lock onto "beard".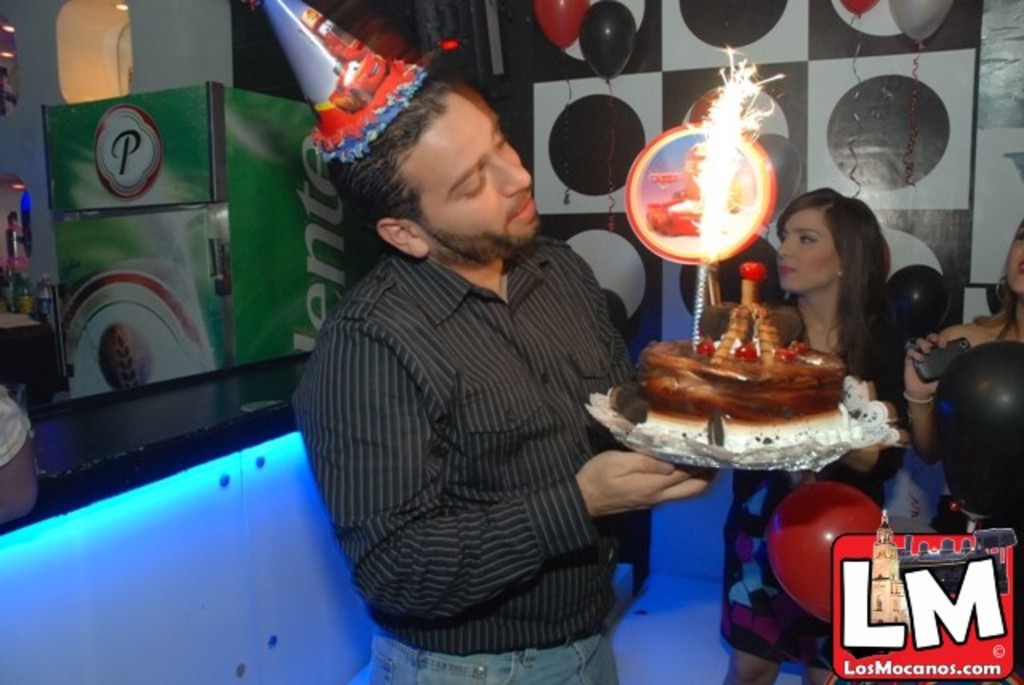
Locked: 419:211:546:264.
